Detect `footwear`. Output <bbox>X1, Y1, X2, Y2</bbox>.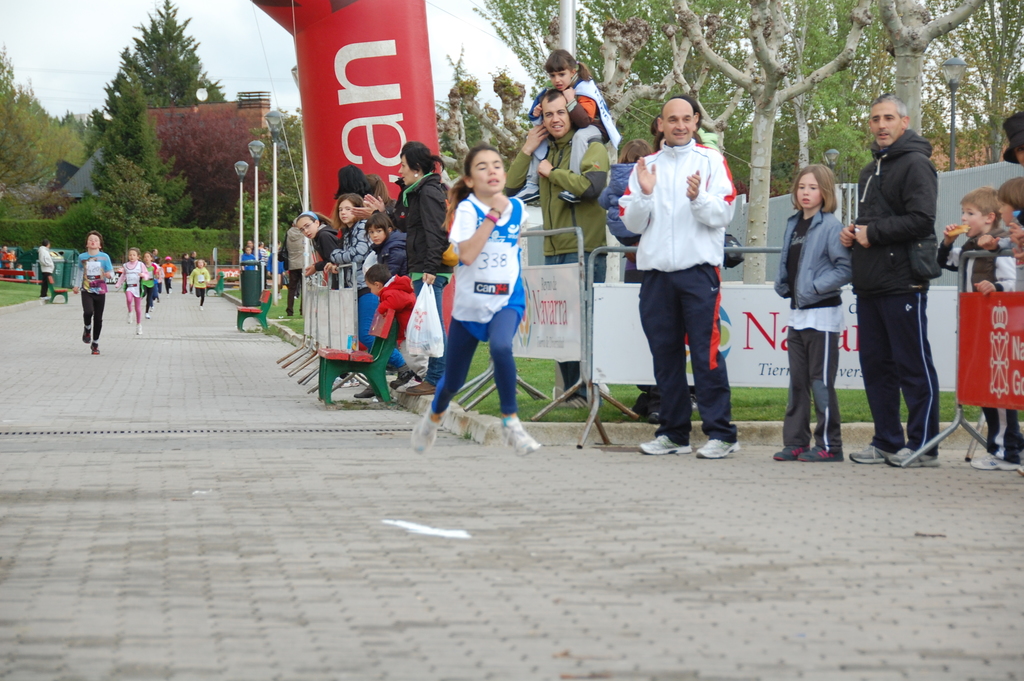
<bbox>92, 343, 100, 354</bbox>.
